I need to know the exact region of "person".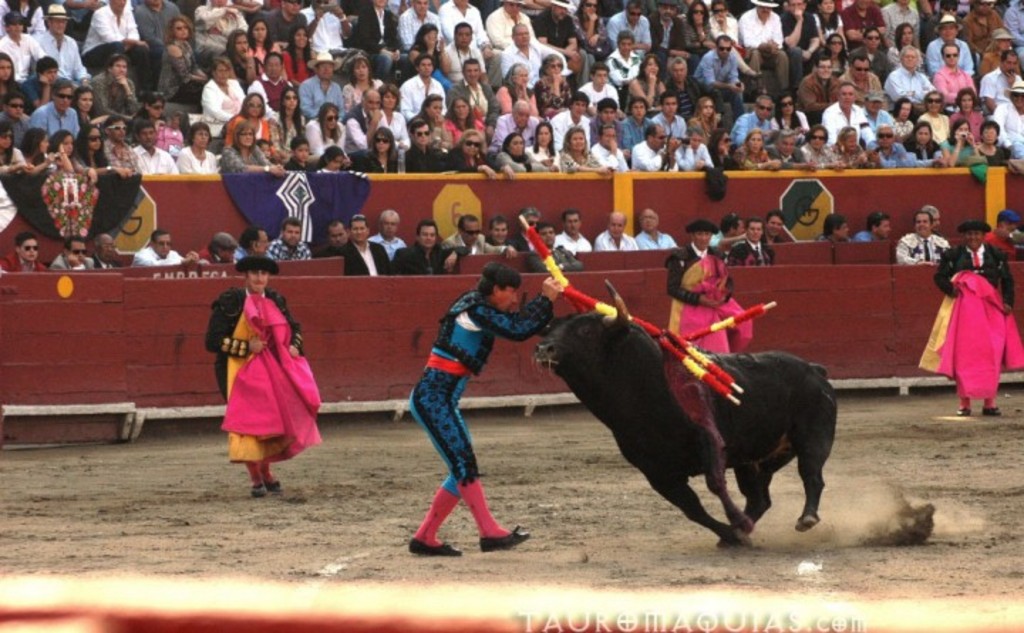
Region: x1=916, y1=215, x2=1010, y2=413.
